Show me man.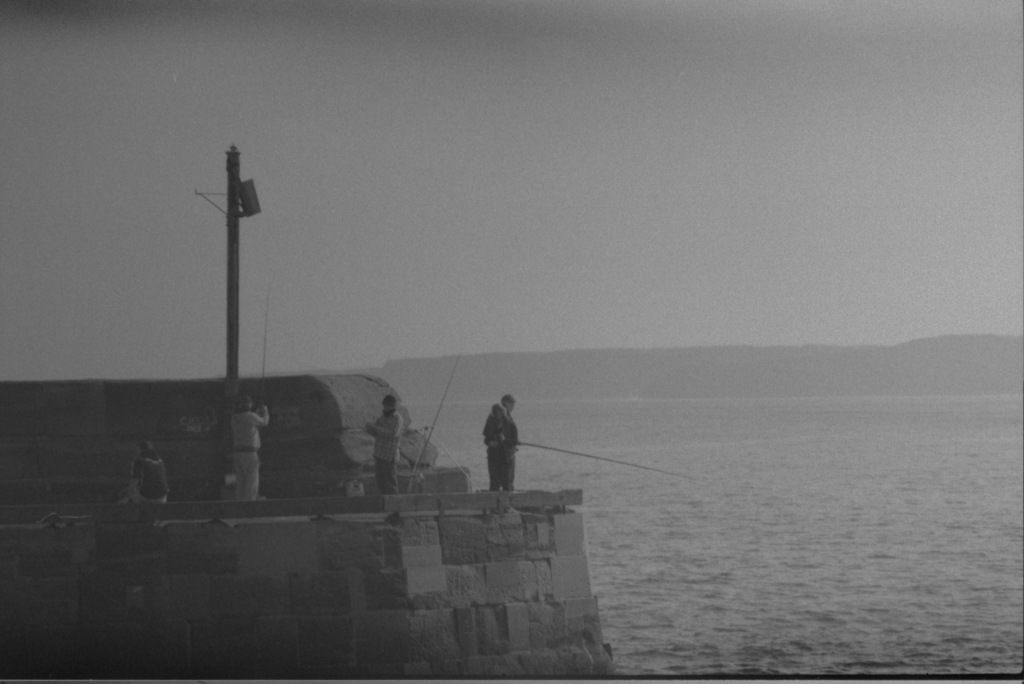
man is here: bbox(356, 384, 404, 503).
